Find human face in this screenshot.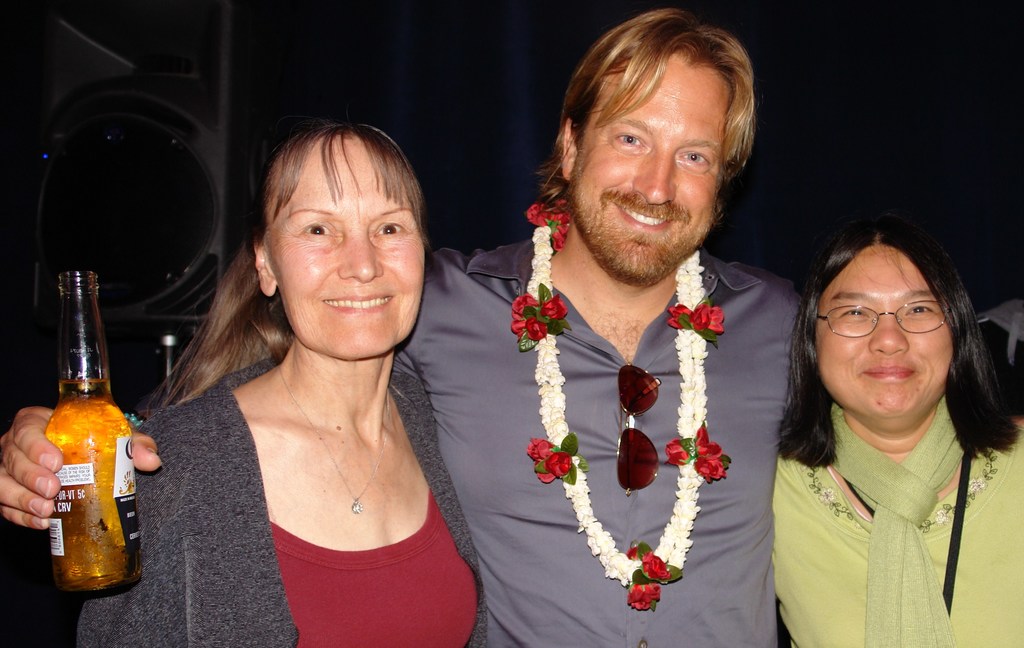
The bounding box for human face is bbox=[268, 135, 423, 358].
